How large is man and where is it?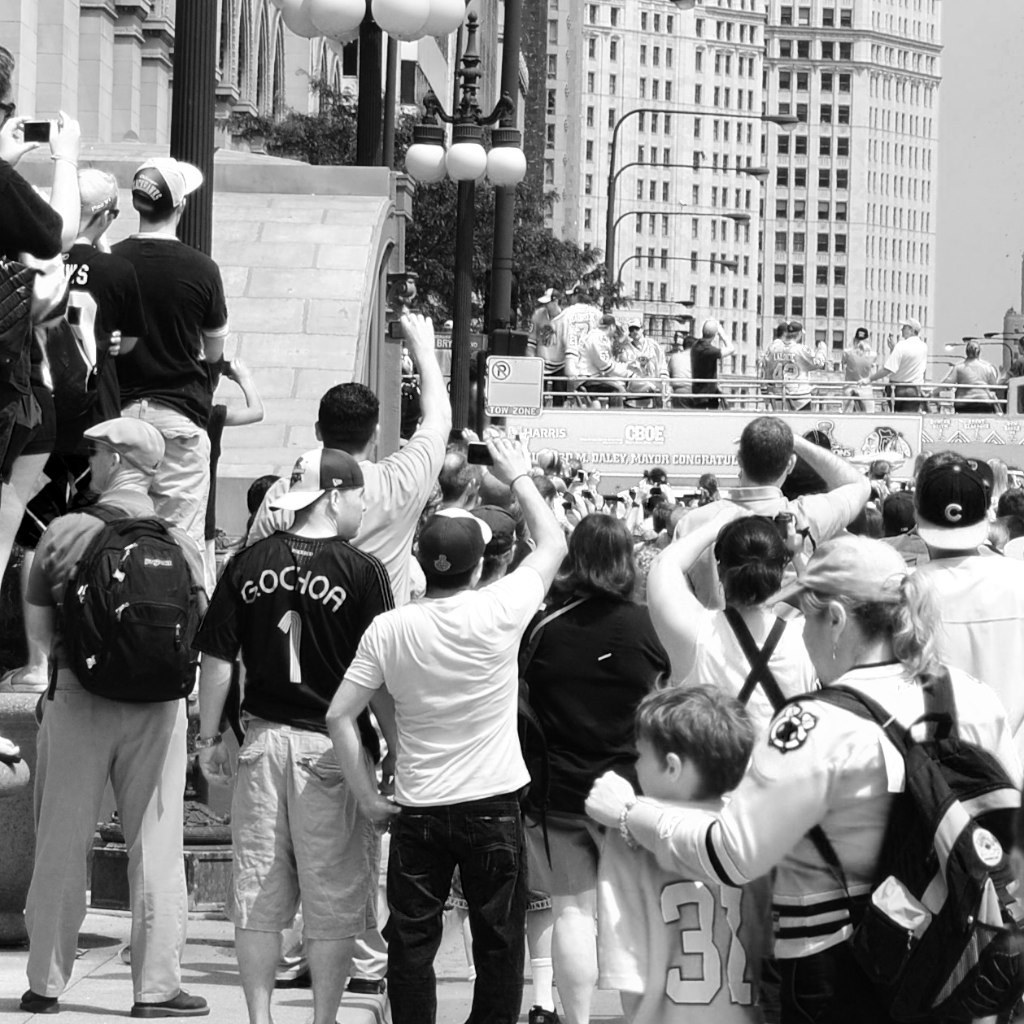
Bounding box: <box>185,432,408,1023</box>.
